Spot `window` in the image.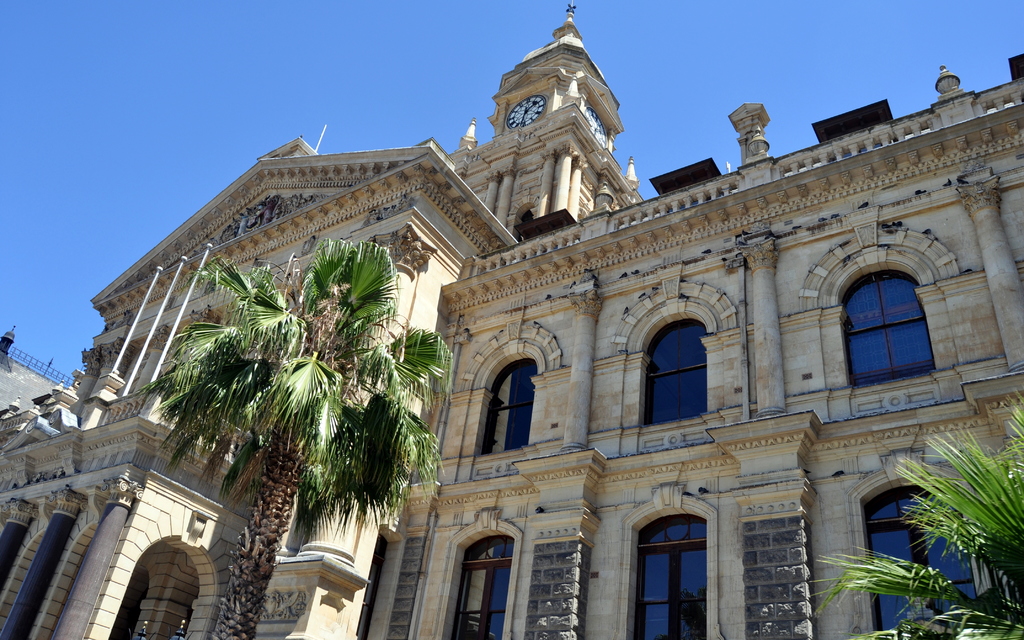
`window` found at l=455, t=319, r=566, b=461.
